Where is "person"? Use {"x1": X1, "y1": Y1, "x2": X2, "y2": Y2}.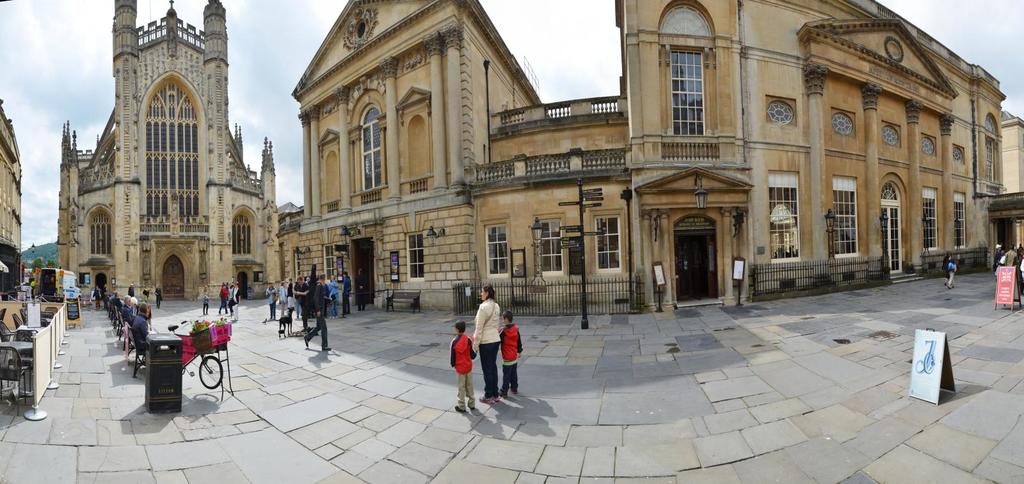
{"x1": 155, "y1": 285, "x2": 164, "y2": 307}.
